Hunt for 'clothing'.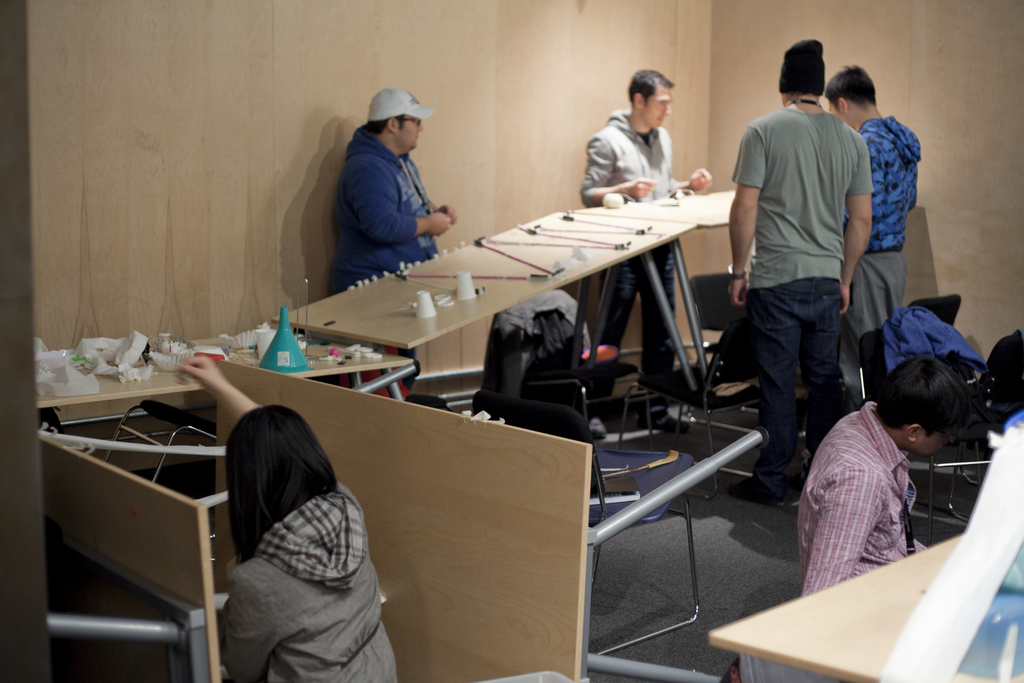
Hunted down at region(723, 98, 863, 290).
